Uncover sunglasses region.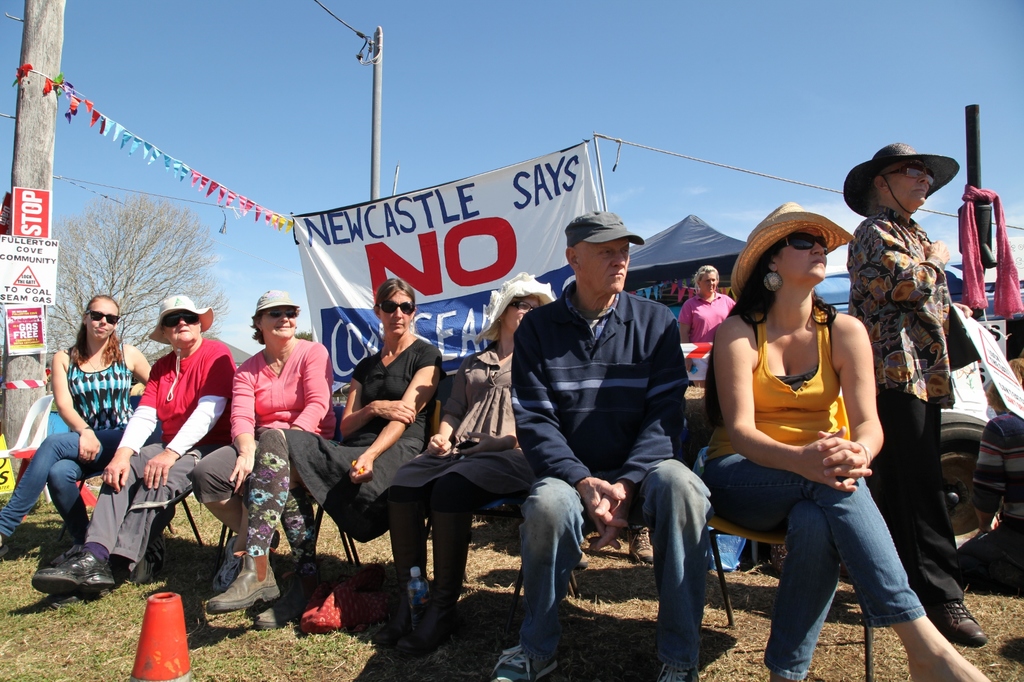
Uncovered: [270,307,300,316].
